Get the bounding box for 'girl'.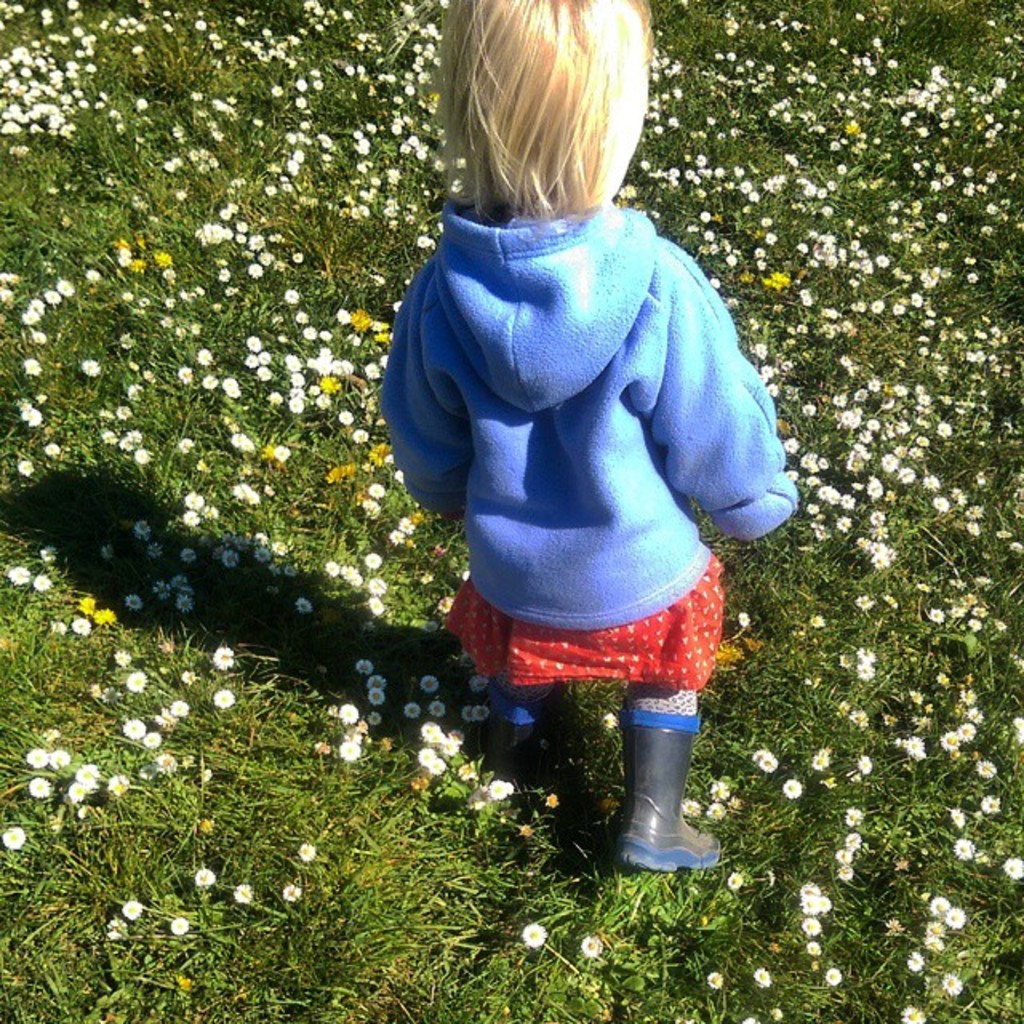
[x1=379, y1=0, x2=795, y2=869].
